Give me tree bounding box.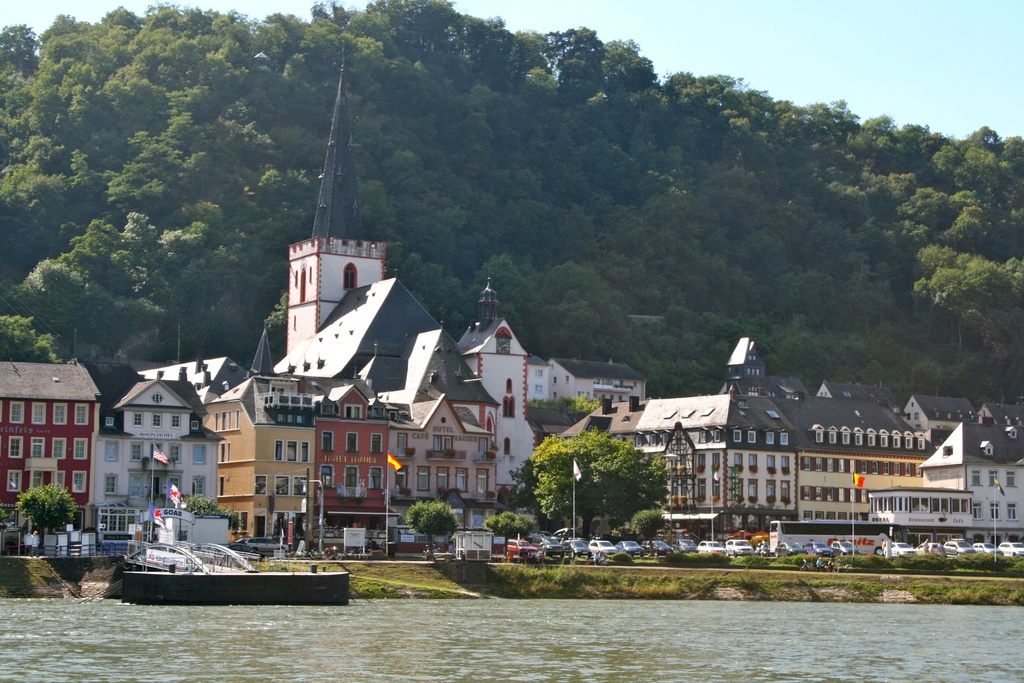
select_region(15, 482, 76, 551).
